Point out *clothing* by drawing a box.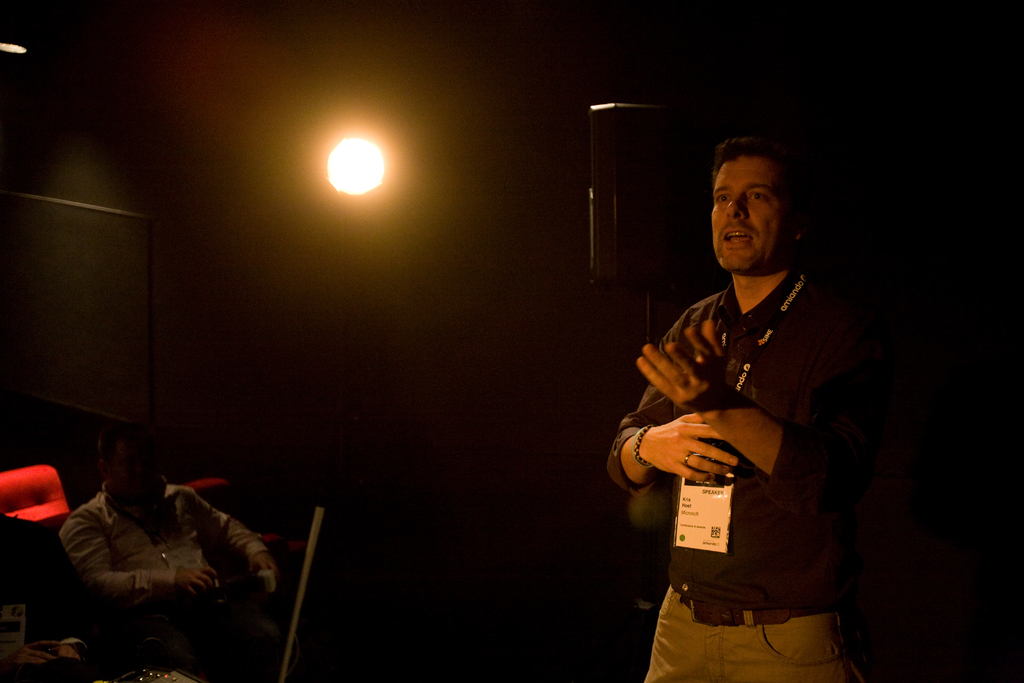
rect(62, 481, 271, 655).
